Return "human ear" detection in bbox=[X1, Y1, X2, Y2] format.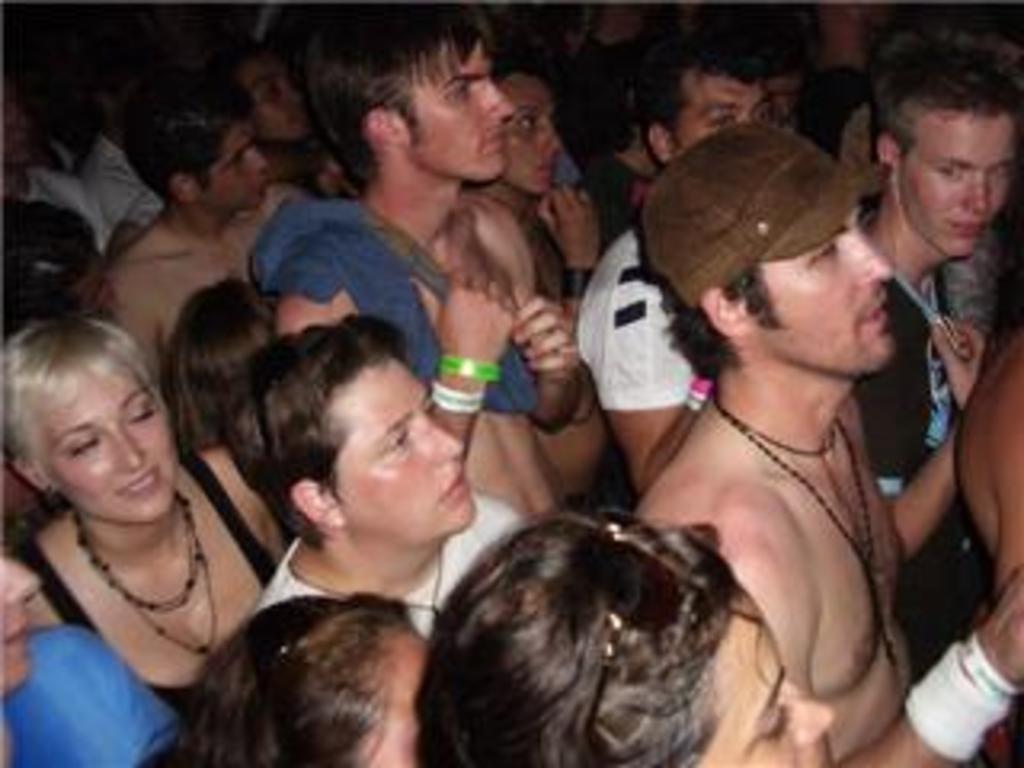
bbox=[698, 282, 758, 339].
